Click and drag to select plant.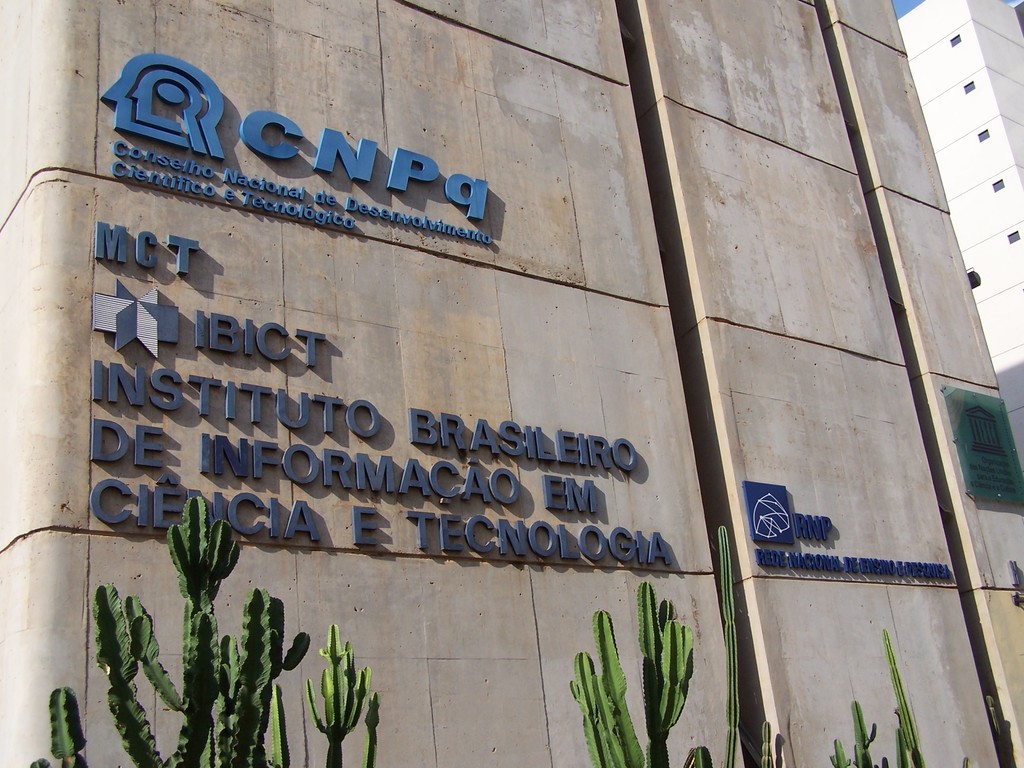
Selection: select_region(548, 593, 722, 760).
